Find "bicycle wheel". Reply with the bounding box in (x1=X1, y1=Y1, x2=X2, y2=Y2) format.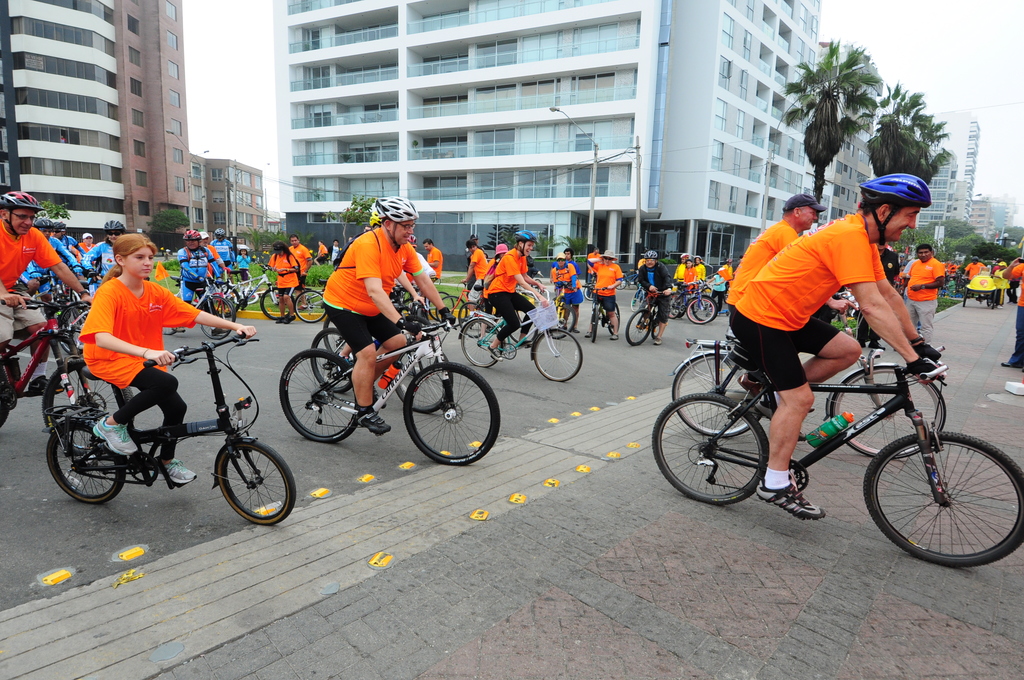
(x1=214, y1=448, x2=298, y2=533).
